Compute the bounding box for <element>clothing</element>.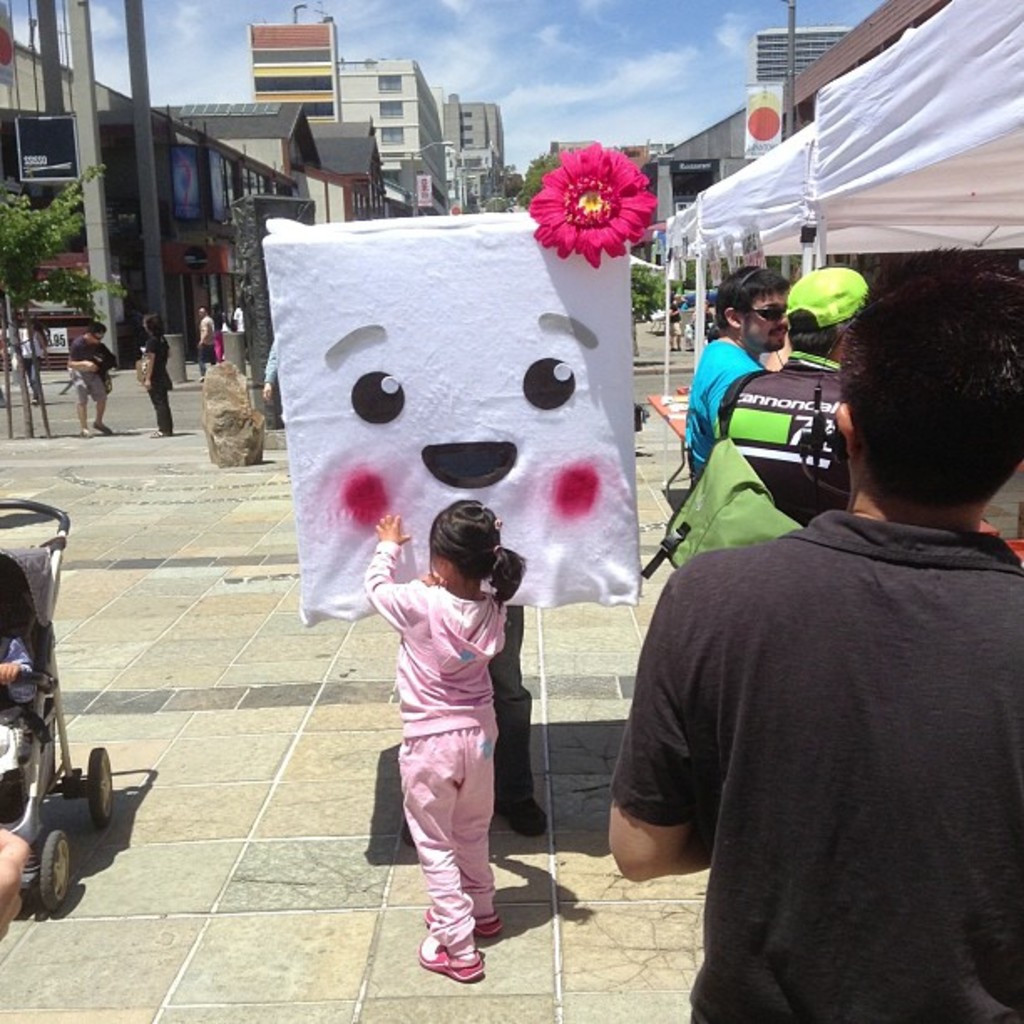
(591,402,997,1011).
